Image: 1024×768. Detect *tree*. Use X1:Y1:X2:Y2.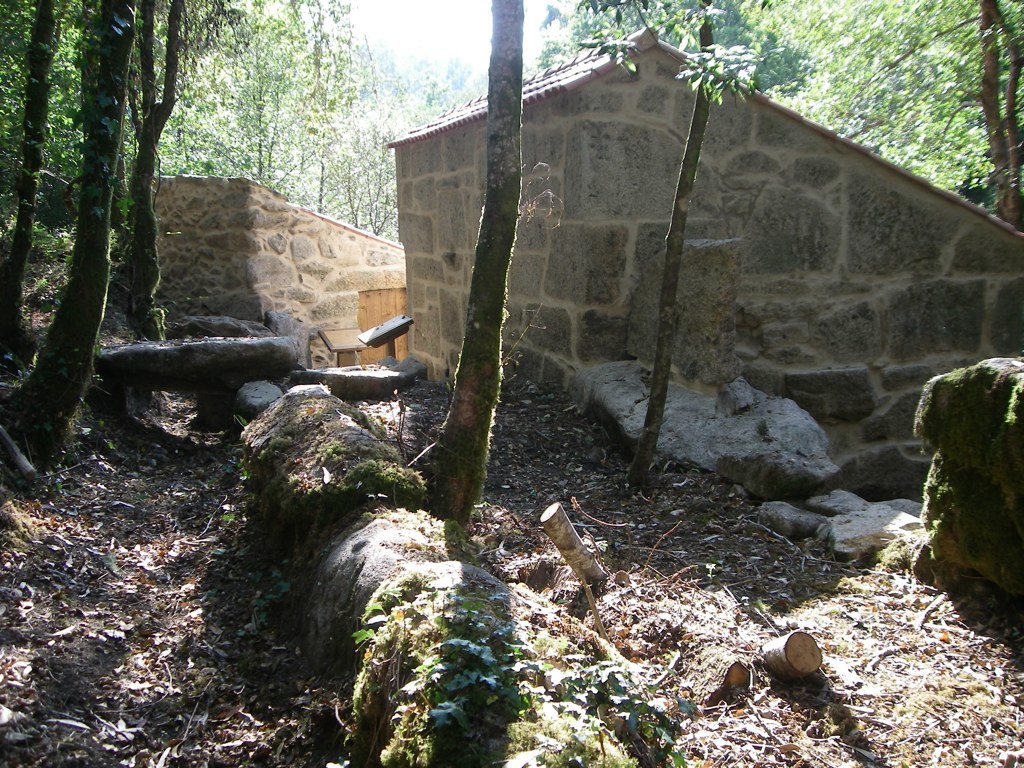
576:0:785:497.
